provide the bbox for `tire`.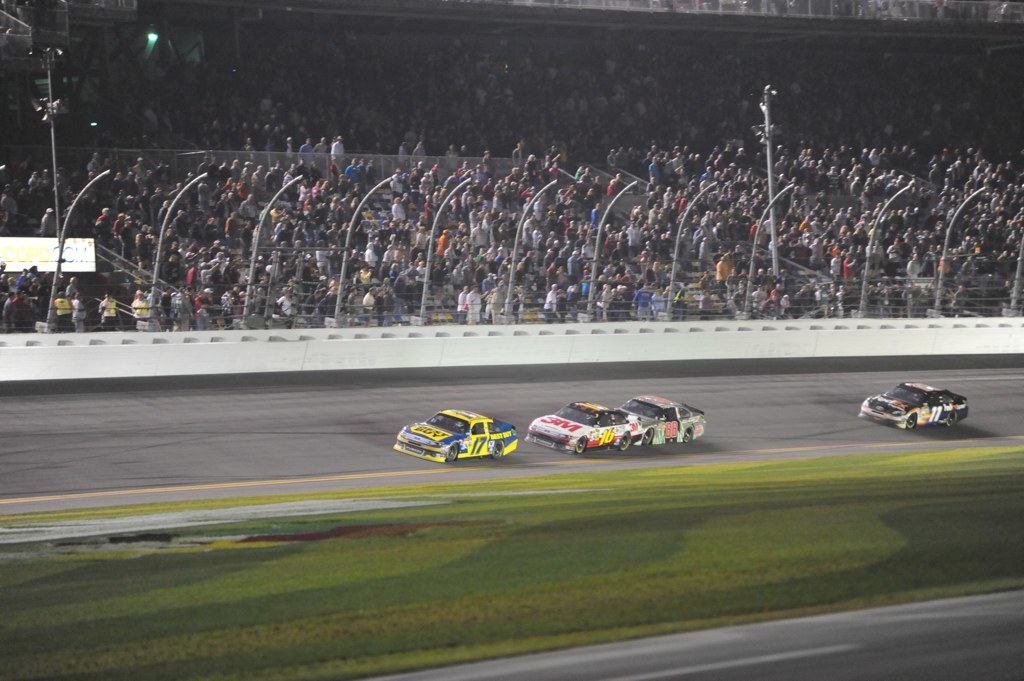
644,428,652,447.
